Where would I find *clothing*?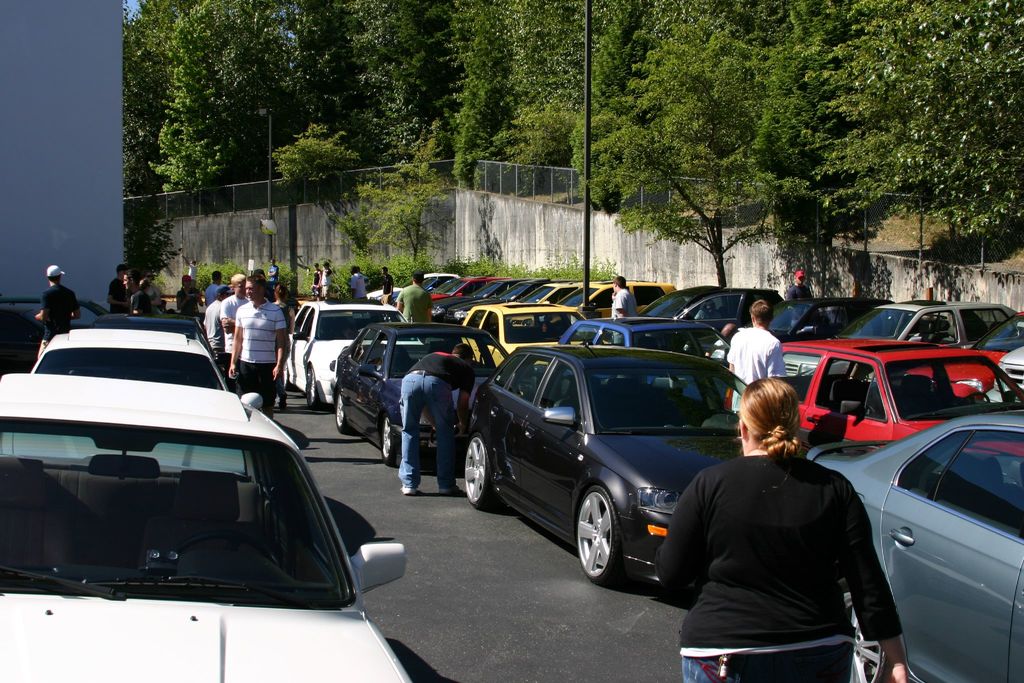
At <box>33,284,83,358</box>.
